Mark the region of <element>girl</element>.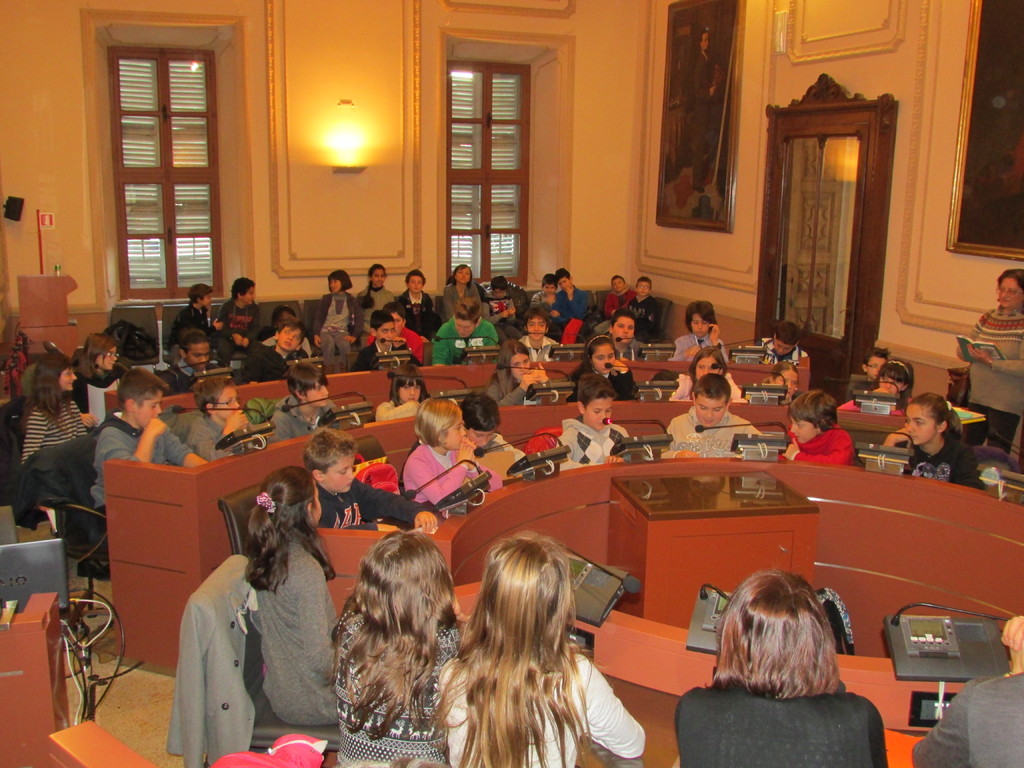
Region: Rect(375, 361, 424, 422).
